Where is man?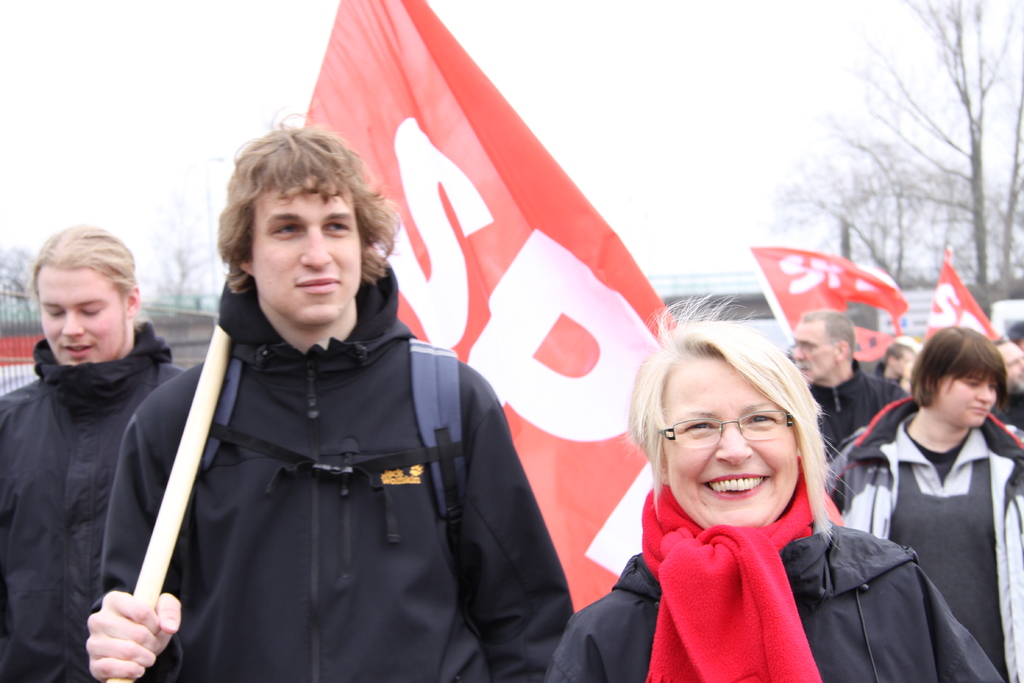
rect(1006, 320, 1023, 349).
